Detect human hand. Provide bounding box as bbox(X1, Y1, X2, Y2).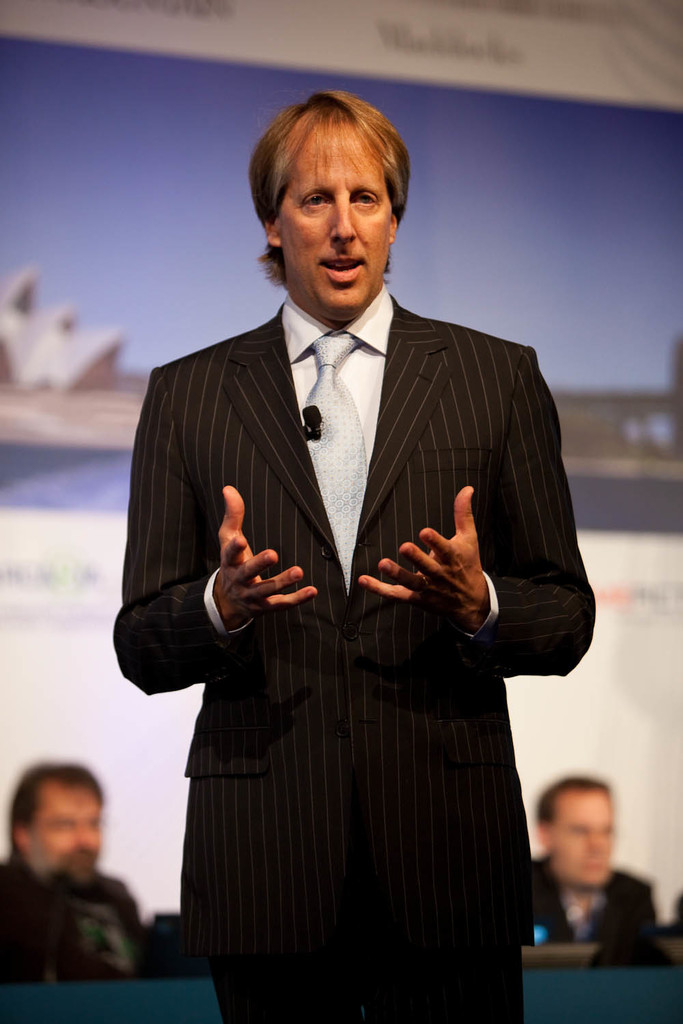
bbox(217, 480, 319, 618).
